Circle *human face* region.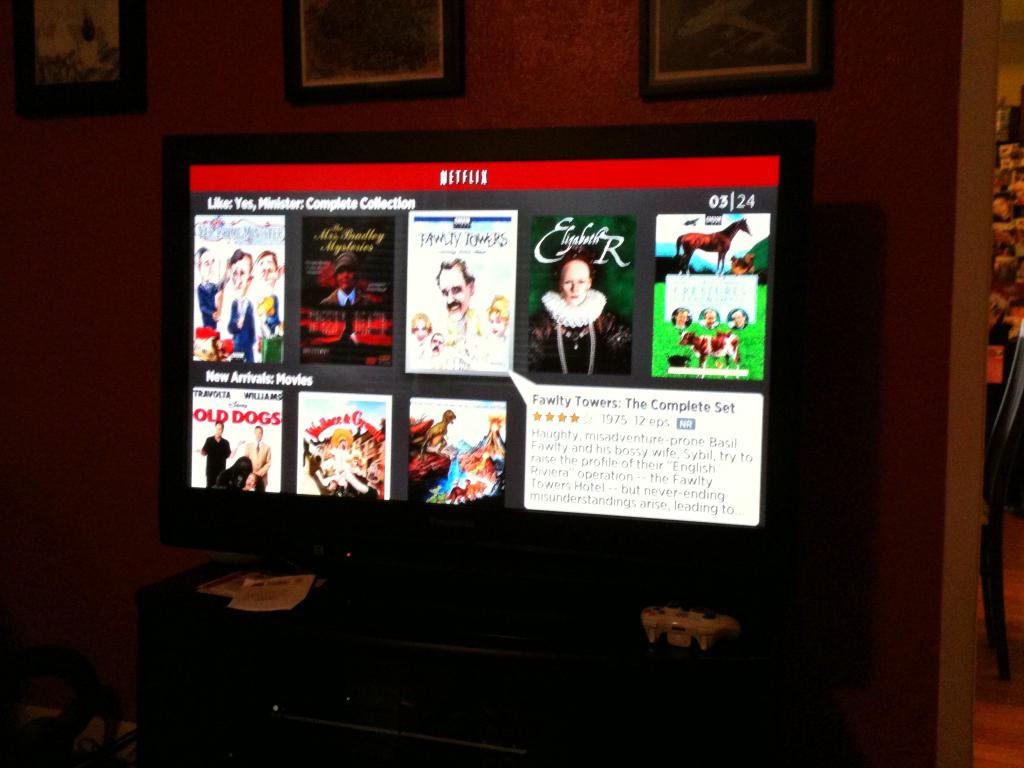
Region: 248, 420, 271, 445.
